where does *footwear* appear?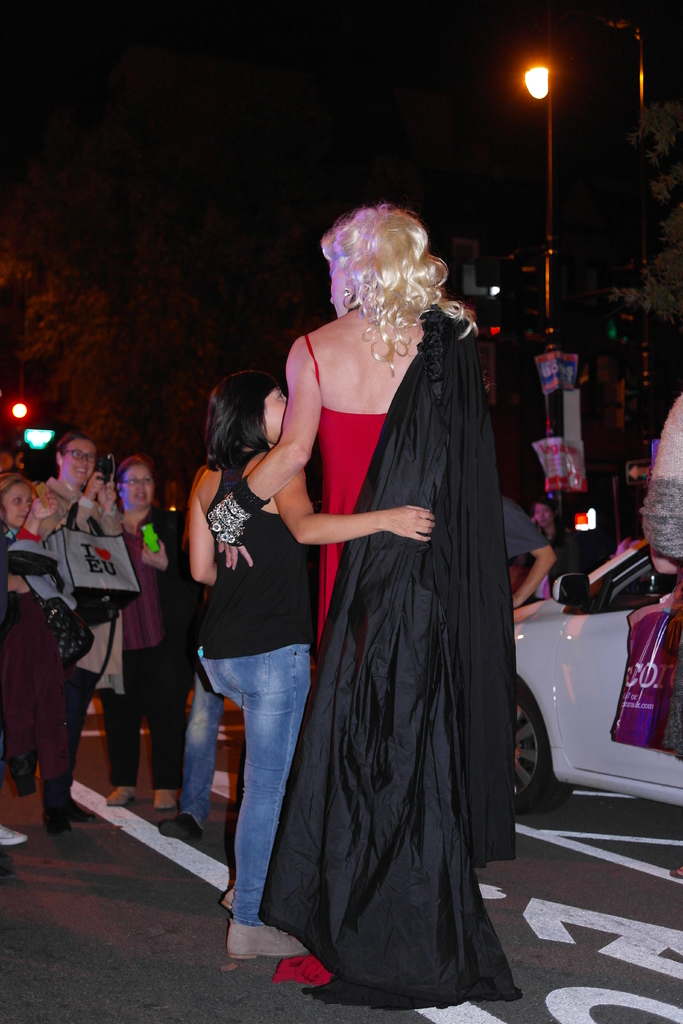
Appears at rect(106, 783, 127, 808).
